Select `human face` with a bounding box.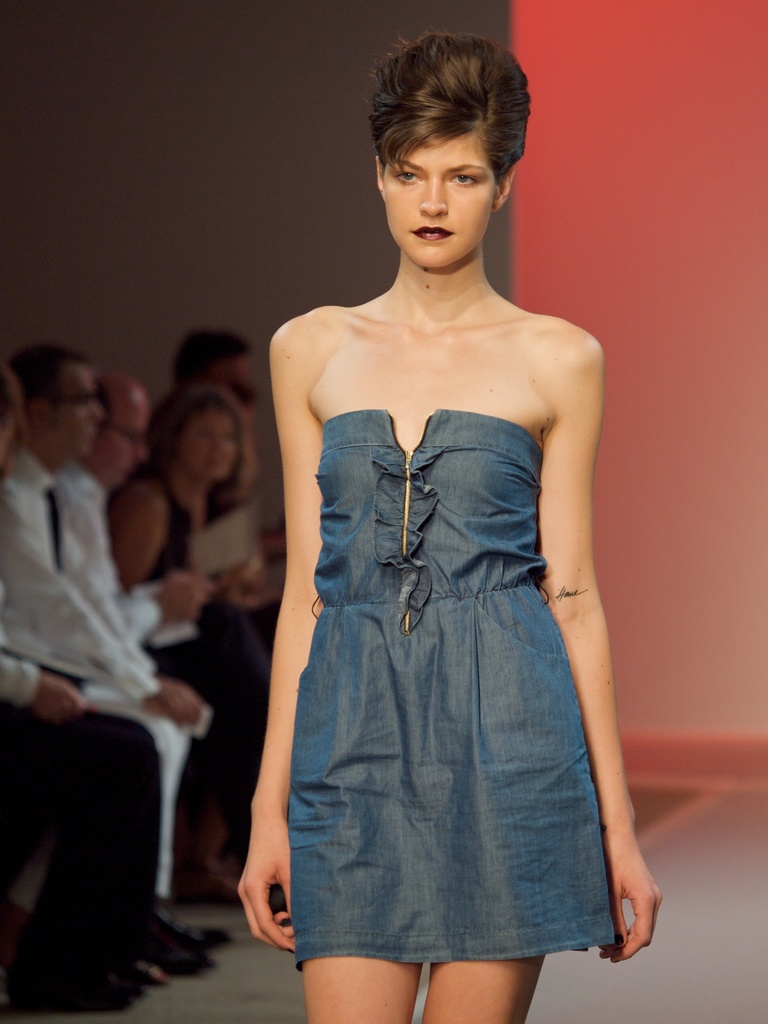
x1=40 y1=355 x2=100 y2=465.
